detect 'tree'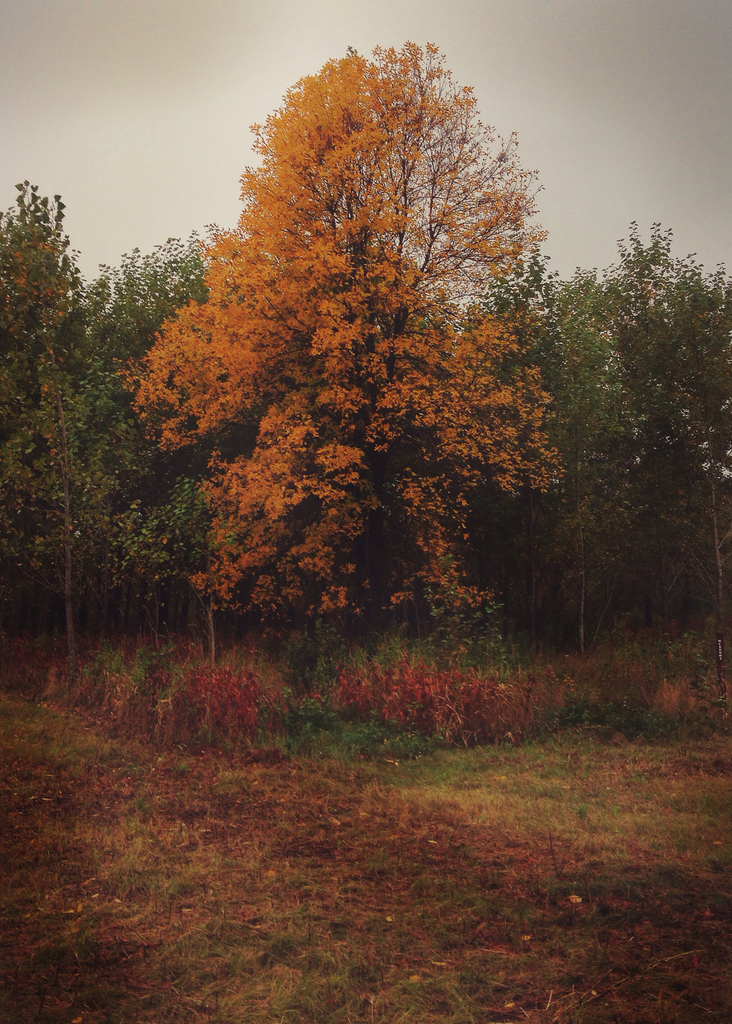
rect(462, 256, 642, 614)
